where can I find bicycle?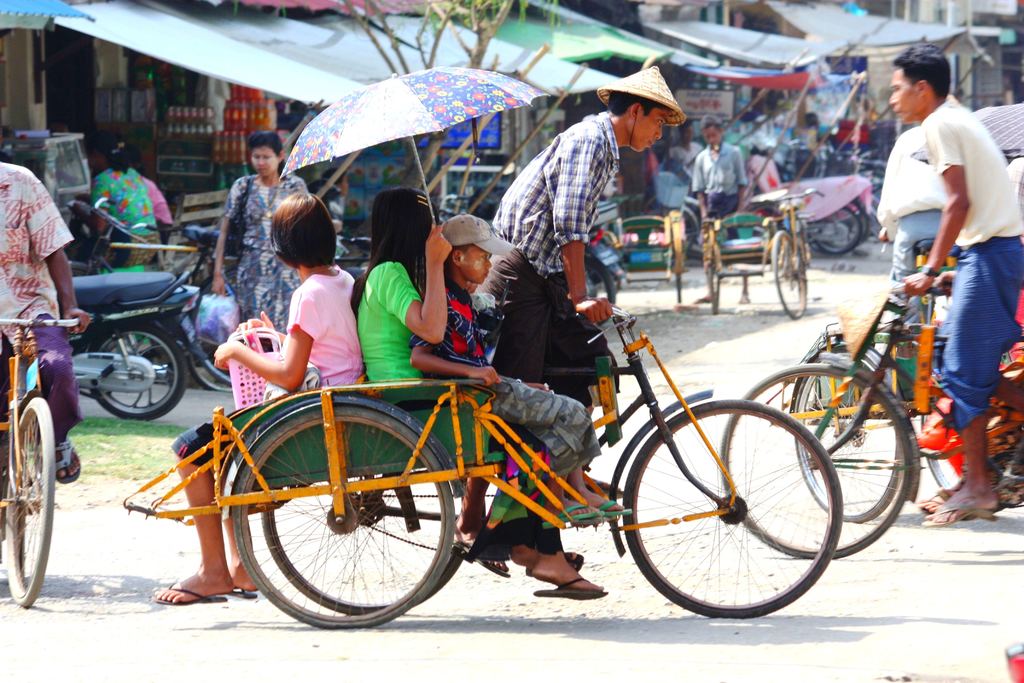
You can find it at [x1=788, y1=273, x2=1023, y2=522].
